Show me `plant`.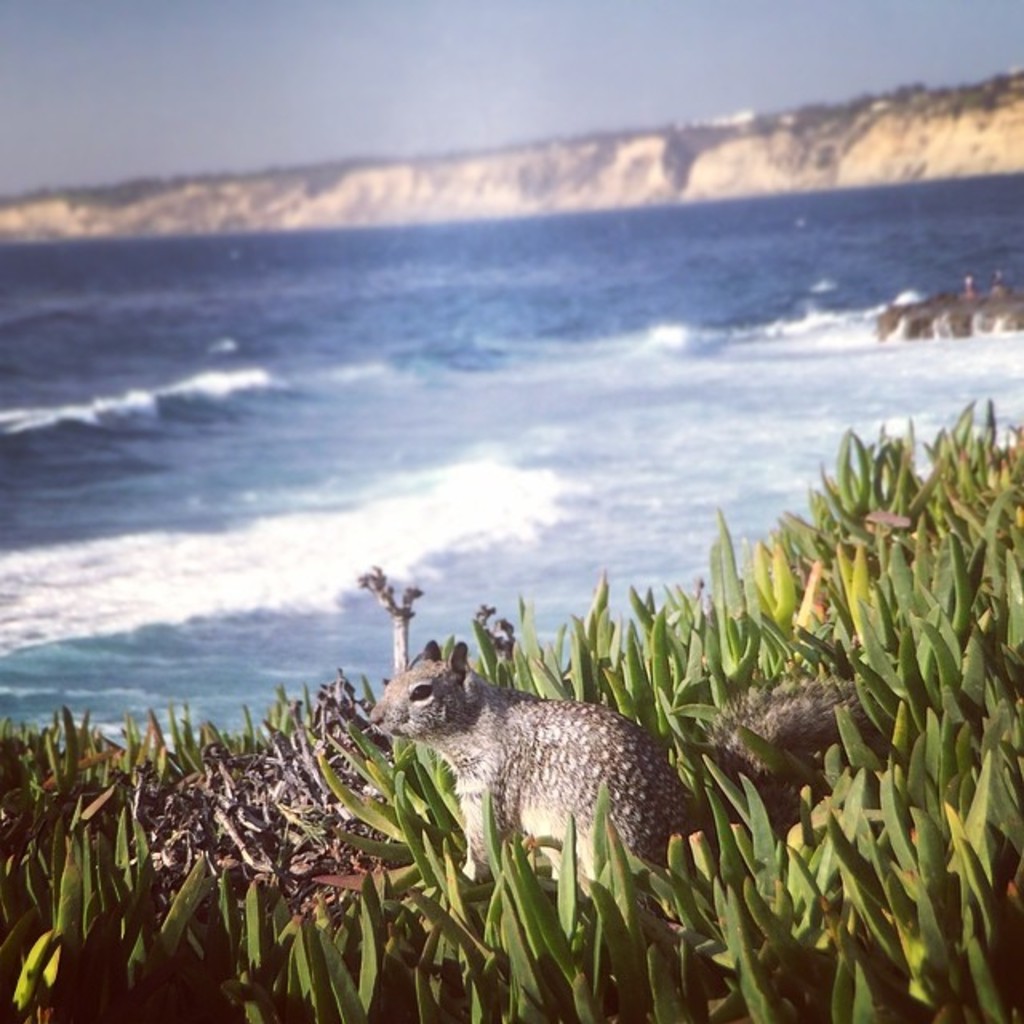
`plant` is here: {"left": 14, "top": 406, "right": 1021, "bottom": 1010}.
